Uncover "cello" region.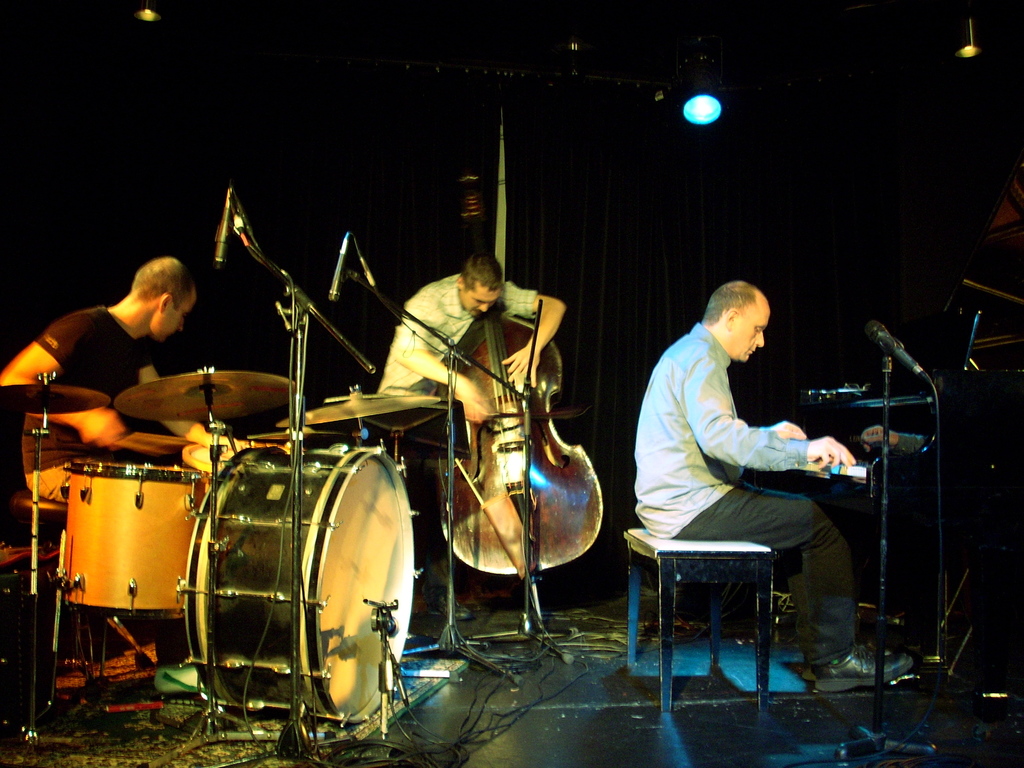
Uncovered: locate(435, 173, 603, 627).
